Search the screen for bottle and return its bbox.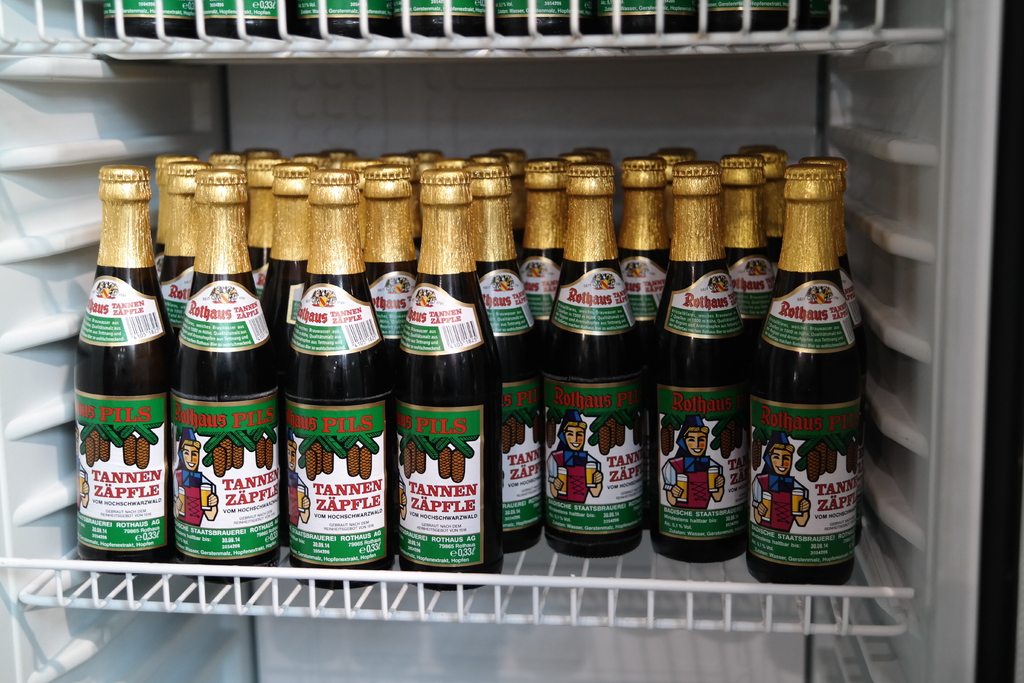
Found: bbox=[658, 146, 699, 246].
